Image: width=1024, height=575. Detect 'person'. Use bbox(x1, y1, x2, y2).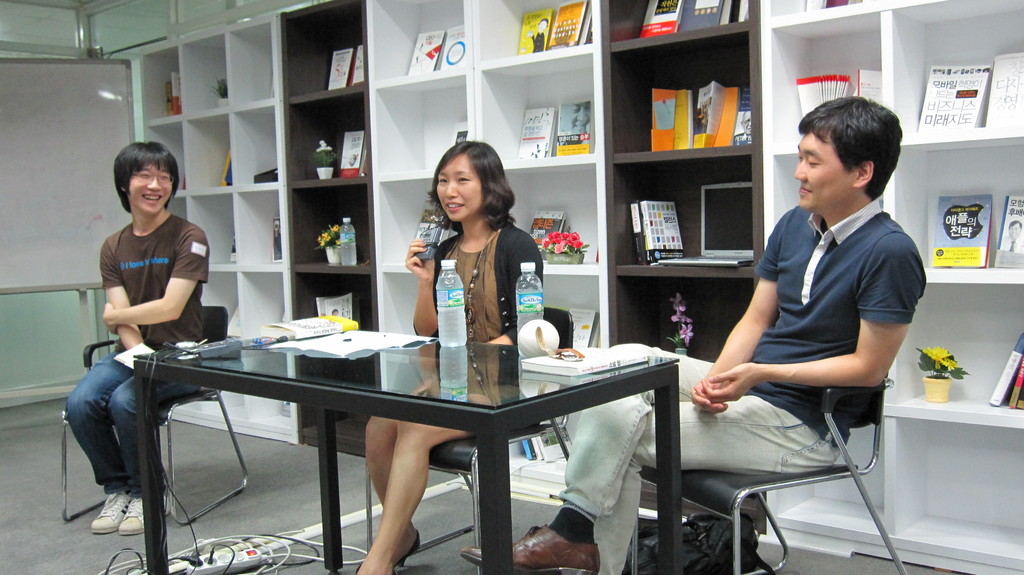
bbox(359, 137, 545, 574).
